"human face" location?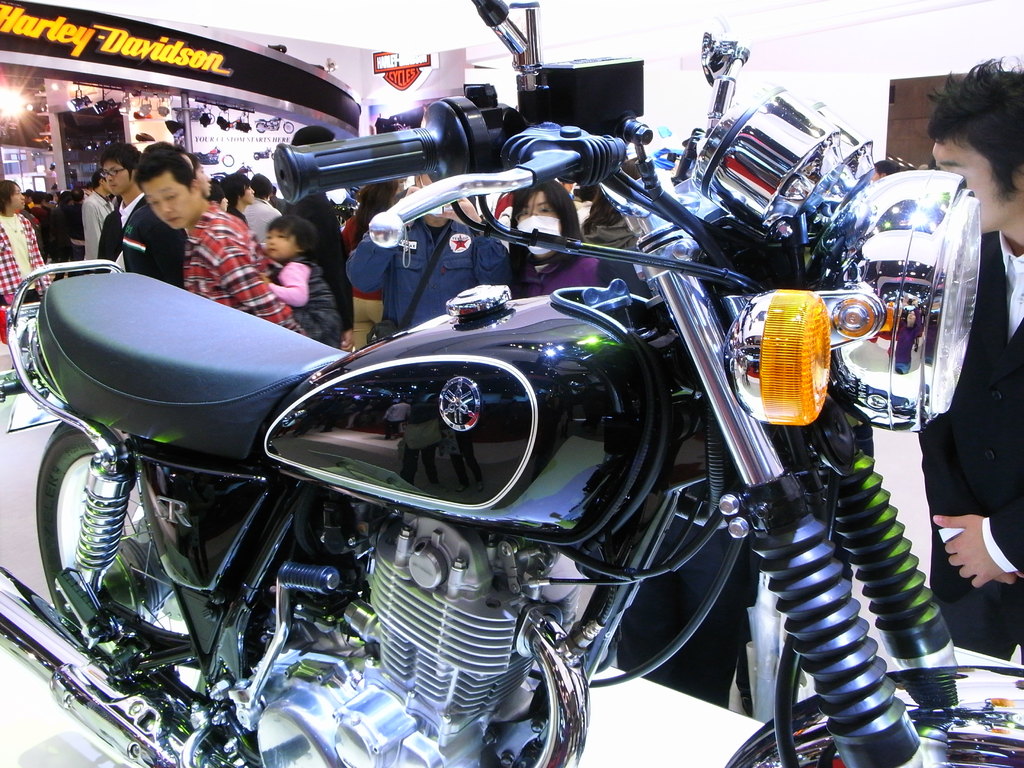
box(262, 225, 294, 259)
